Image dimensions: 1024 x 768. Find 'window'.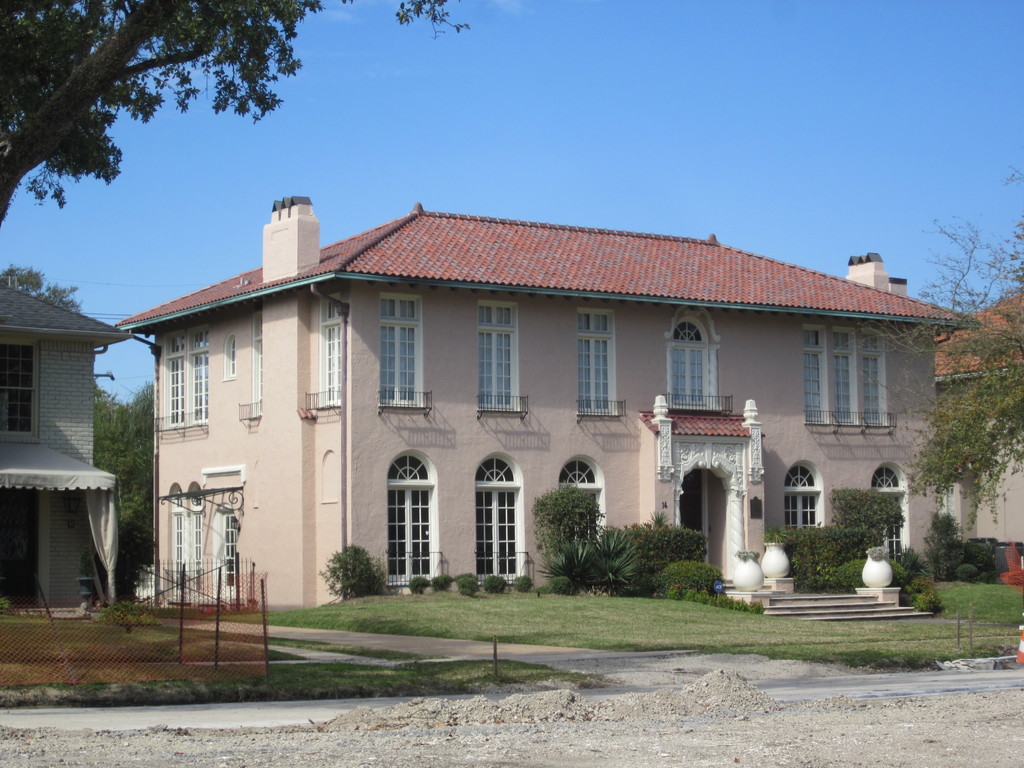
box(833, 328, 854, 420).
